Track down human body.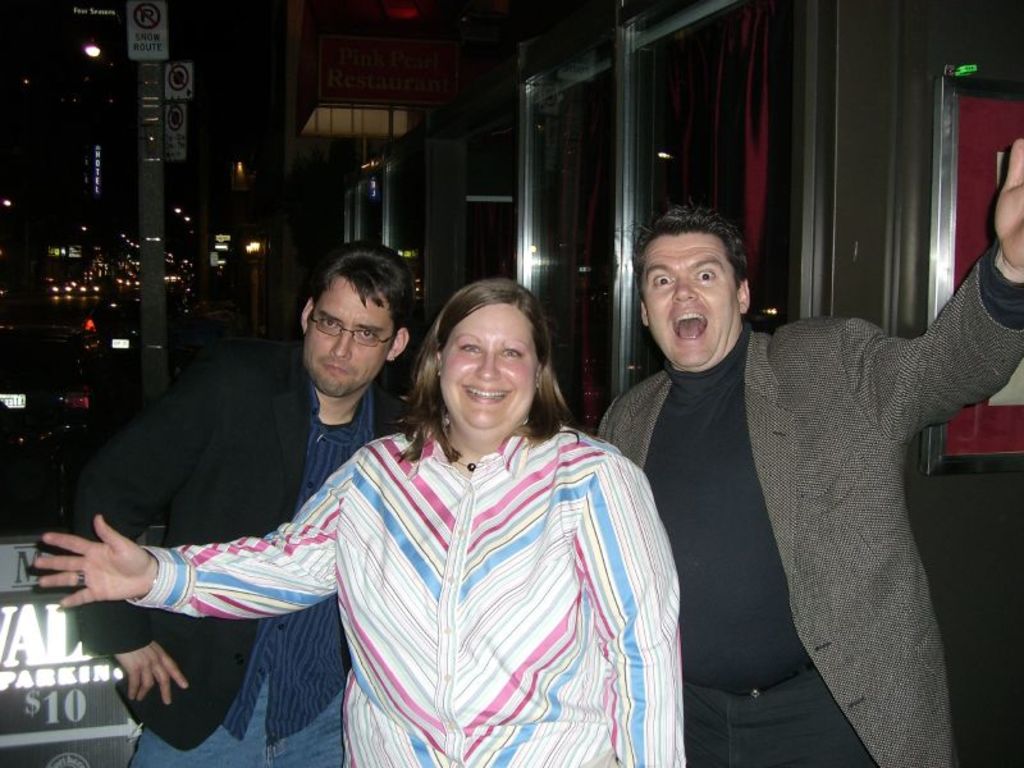
Tracked to l=41, t=356, r=392, b=767.
